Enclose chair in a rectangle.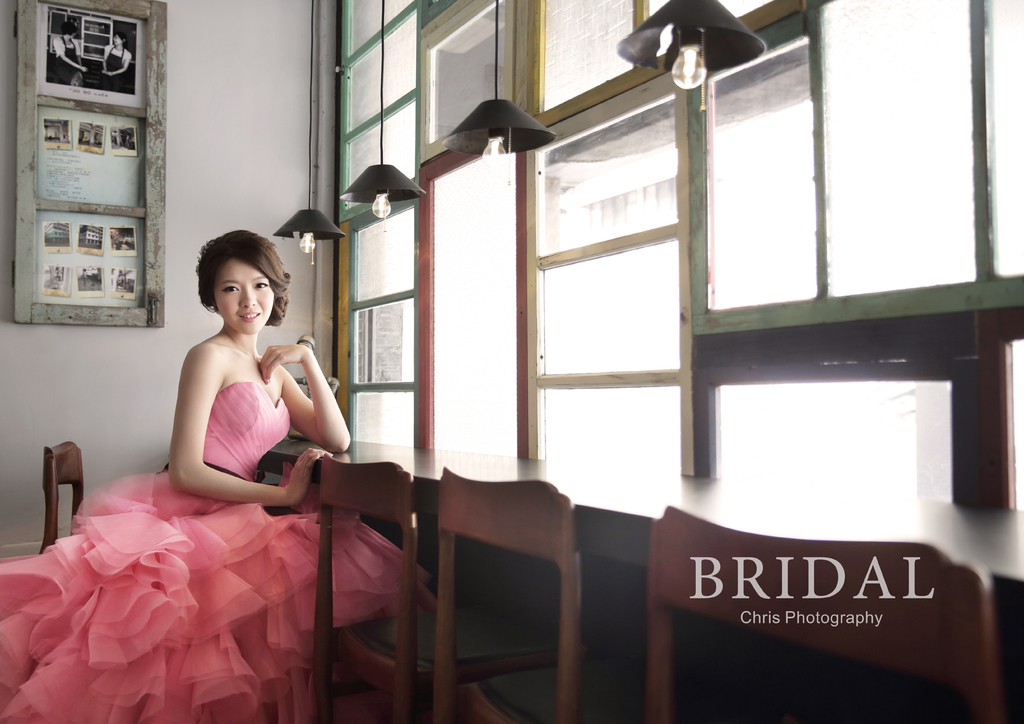
bbox=(314, 455, 452, 723).
